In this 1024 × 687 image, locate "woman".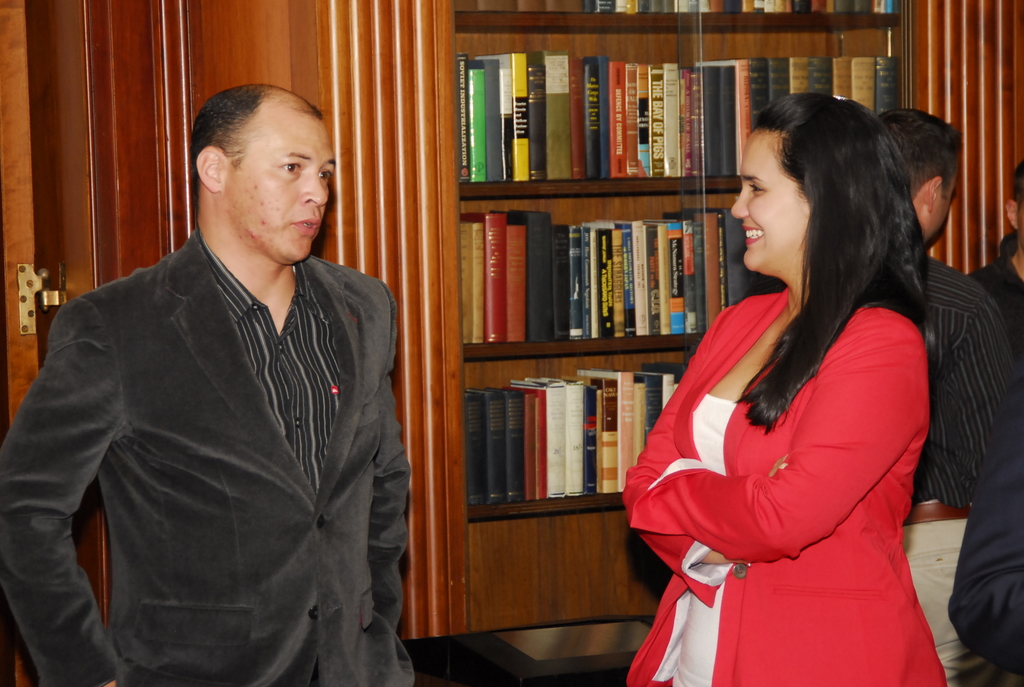
Bounding box: locate(618, 82, 963, 684).
